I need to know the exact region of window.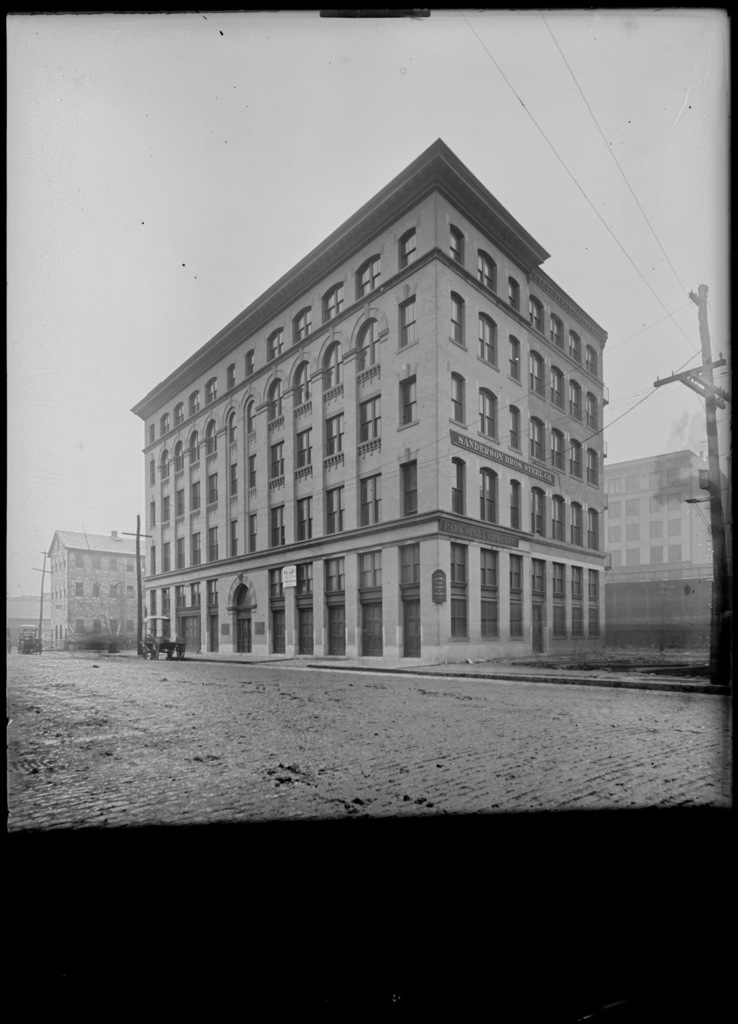
Region: bbox(172, 591, 188, 615).
